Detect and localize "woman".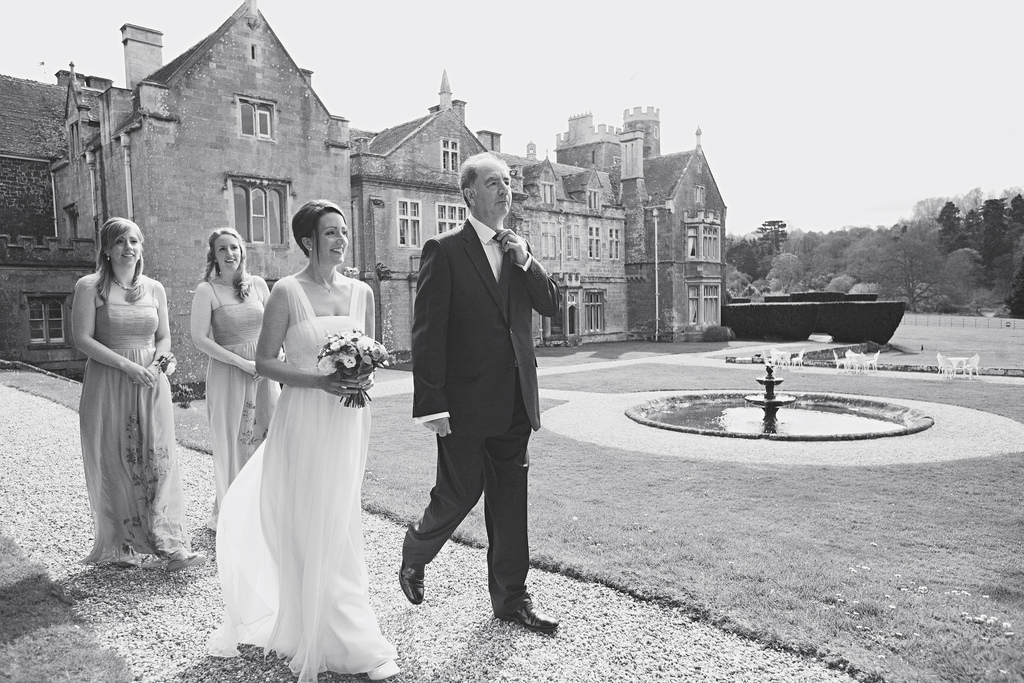
Localized at (186,226,275,533).
